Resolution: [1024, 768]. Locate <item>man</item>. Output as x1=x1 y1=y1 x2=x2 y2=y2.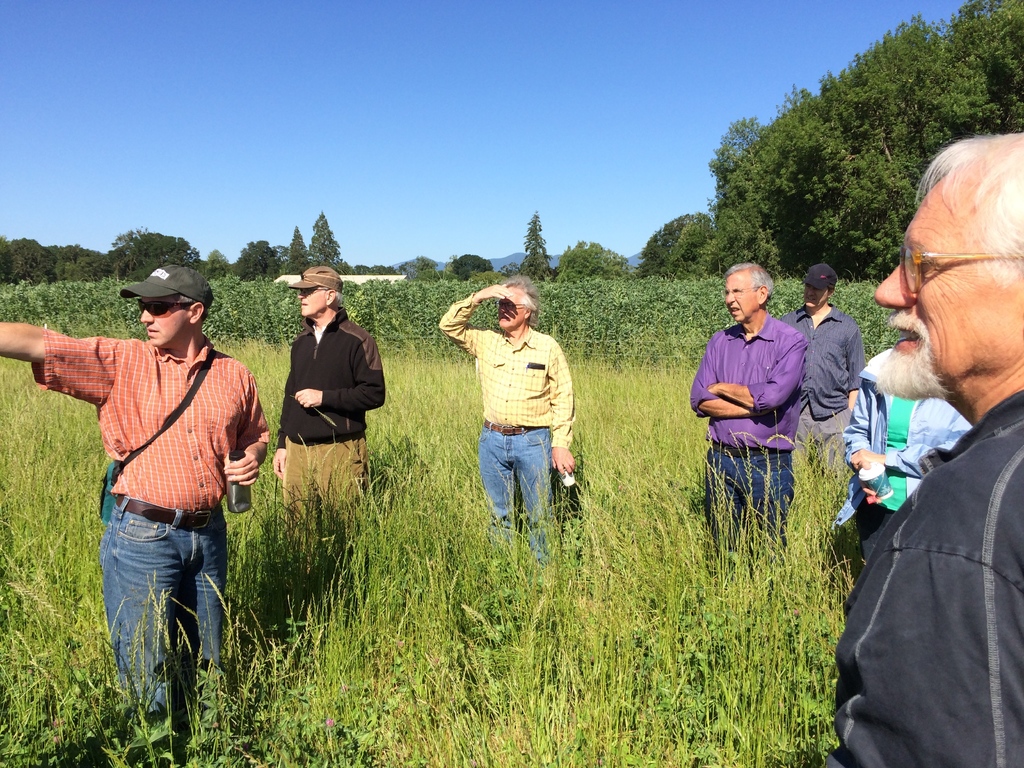
x1=689 y1=260 x2=806 y2=574.
